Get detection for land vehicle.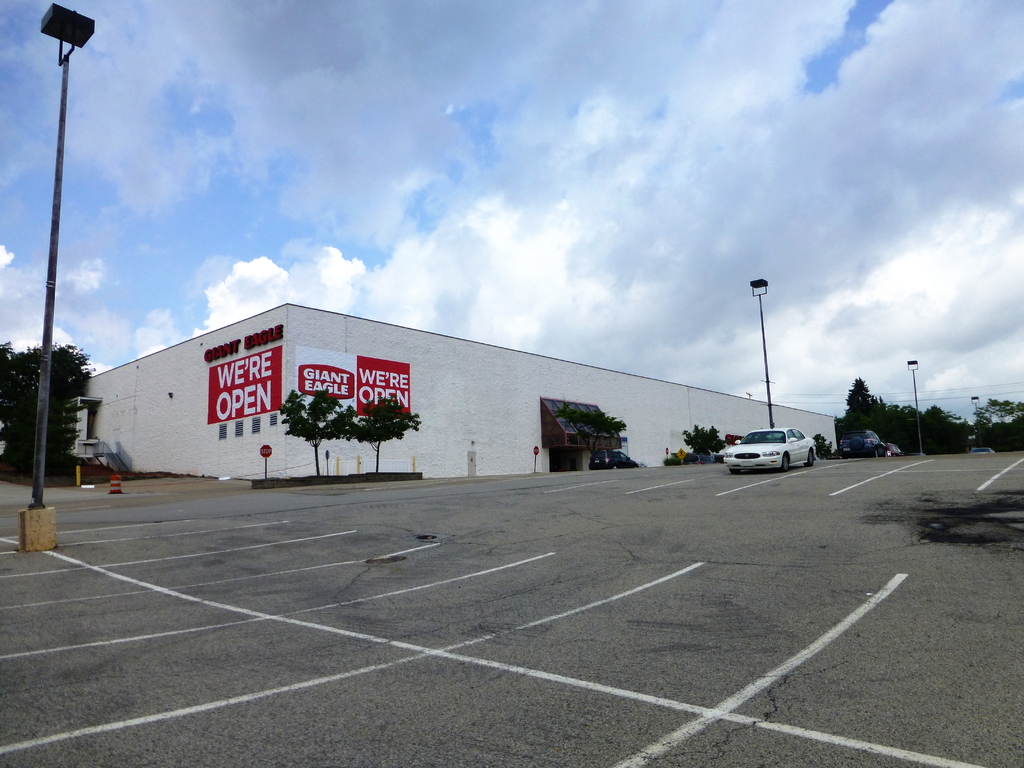
Detection: locate(905, 450, 925, 458).
